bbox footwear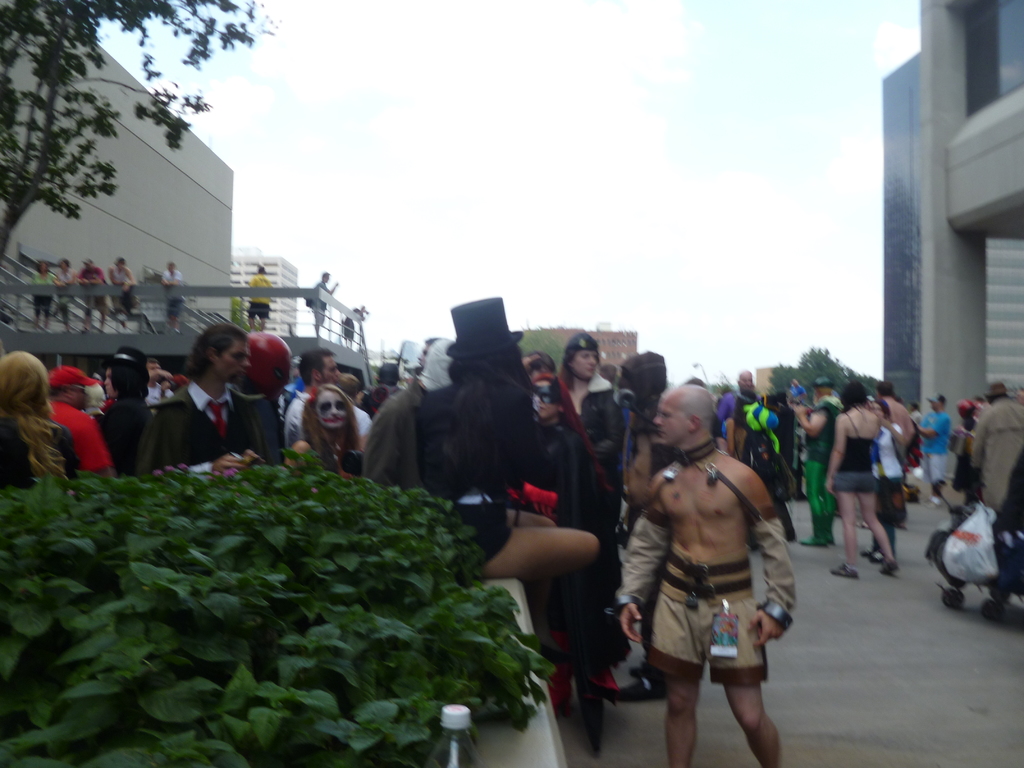
875, 562, 896, 573
